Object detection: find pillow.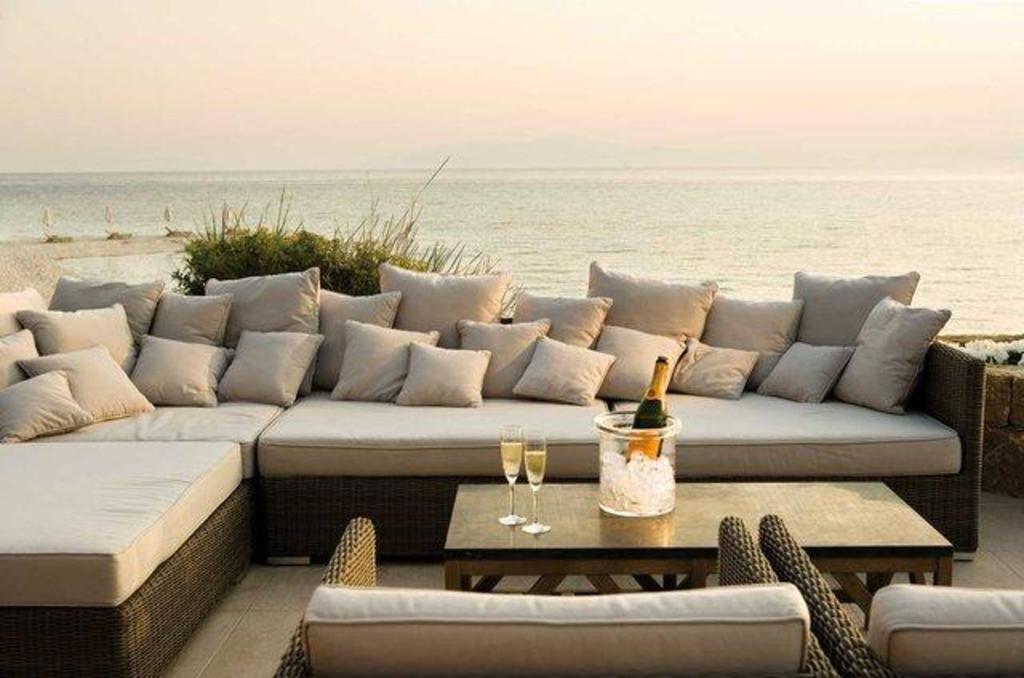
317 286 395 385.
